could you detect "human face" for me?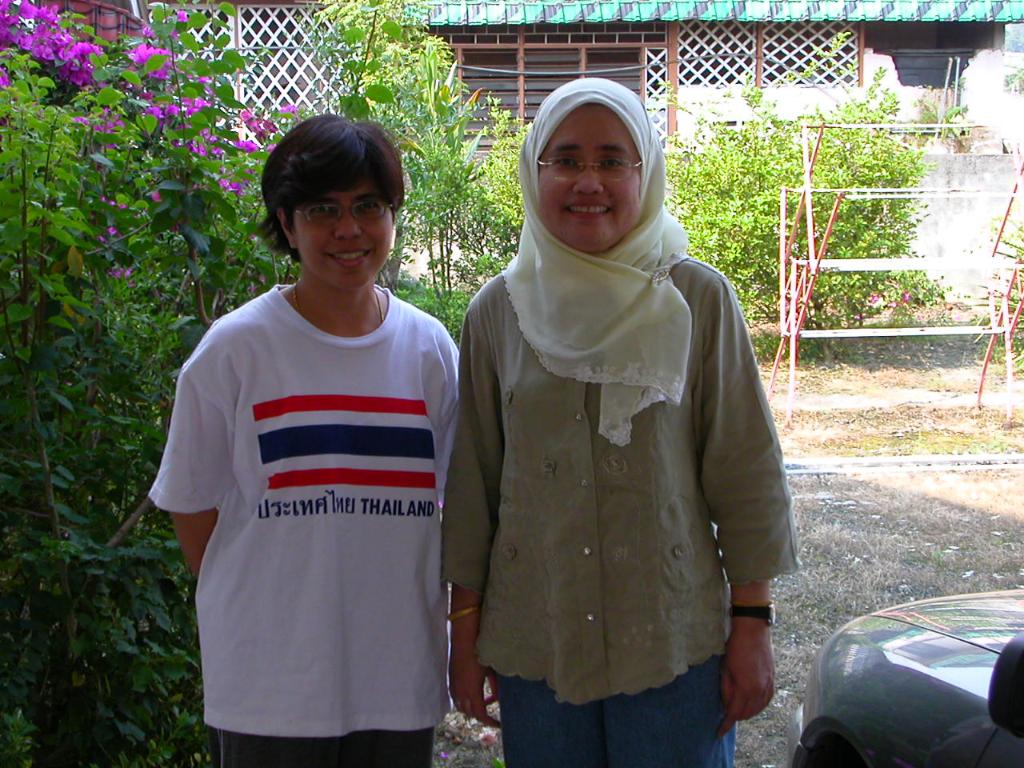
Detection result: [533,102,641,250].
